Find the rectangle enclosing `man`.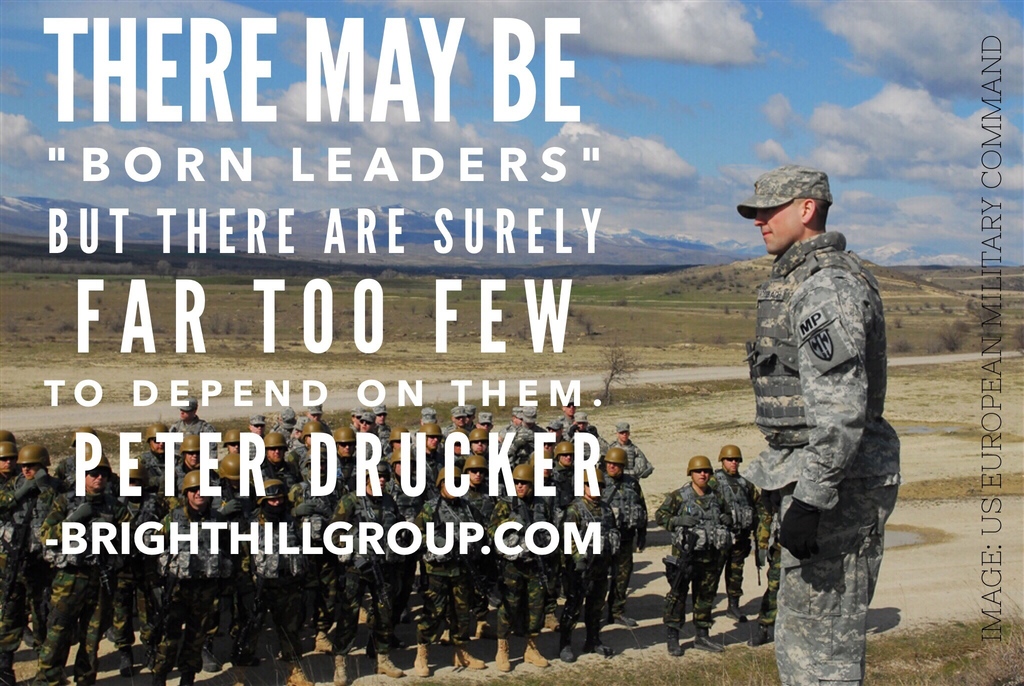
left=49, top=425, right=113, bottom=486.
